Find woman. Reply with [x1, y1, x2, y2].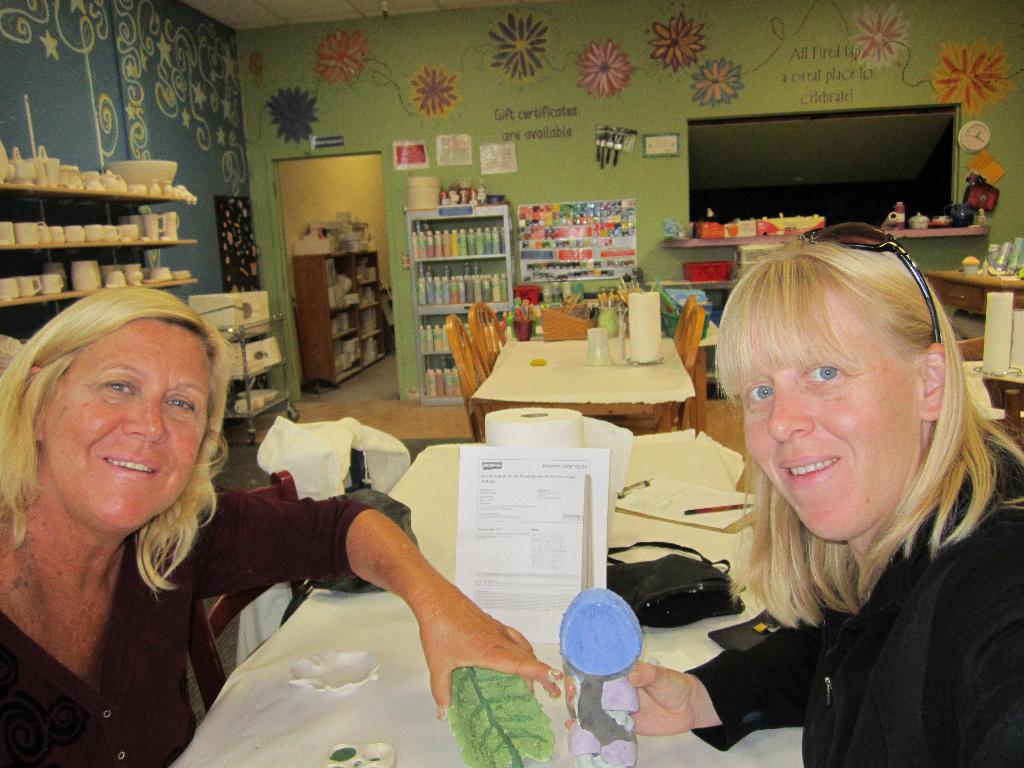
[0, 285, 562, 767].
